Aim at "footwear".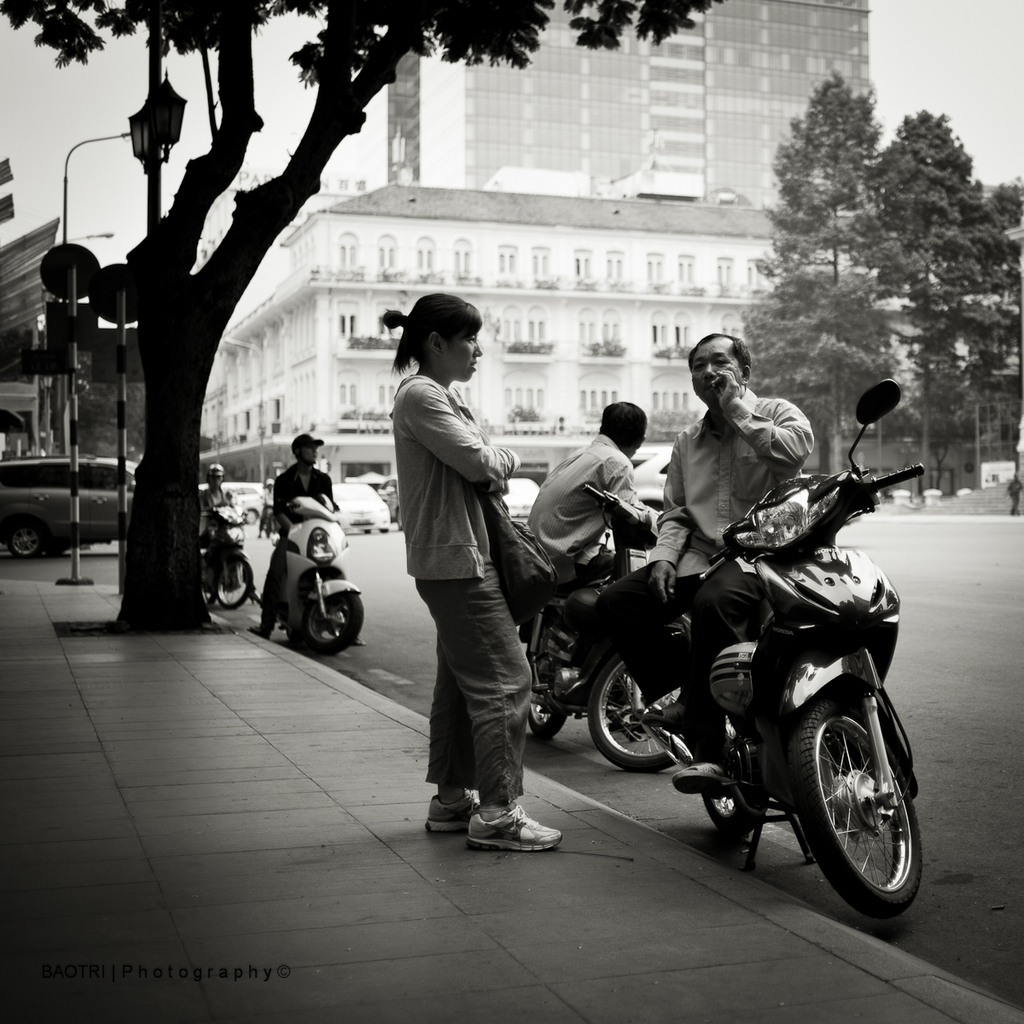
Aimed at [640, 697, 688, 727].
